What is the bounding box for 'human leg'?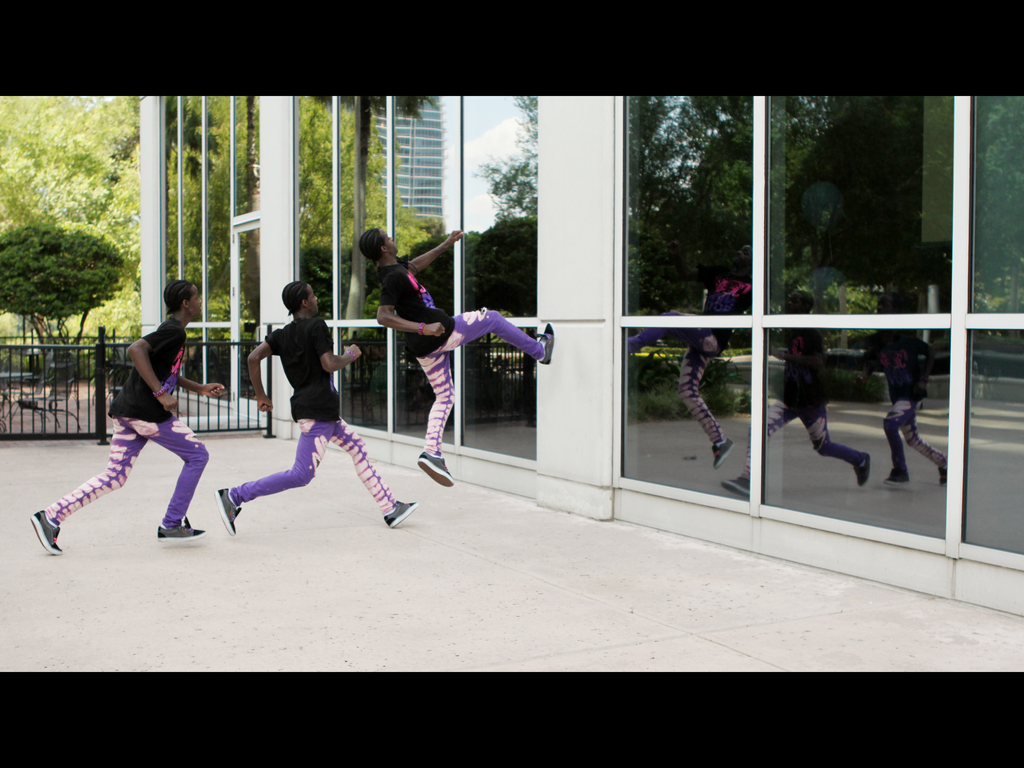
(131, 412, 206, 538).
